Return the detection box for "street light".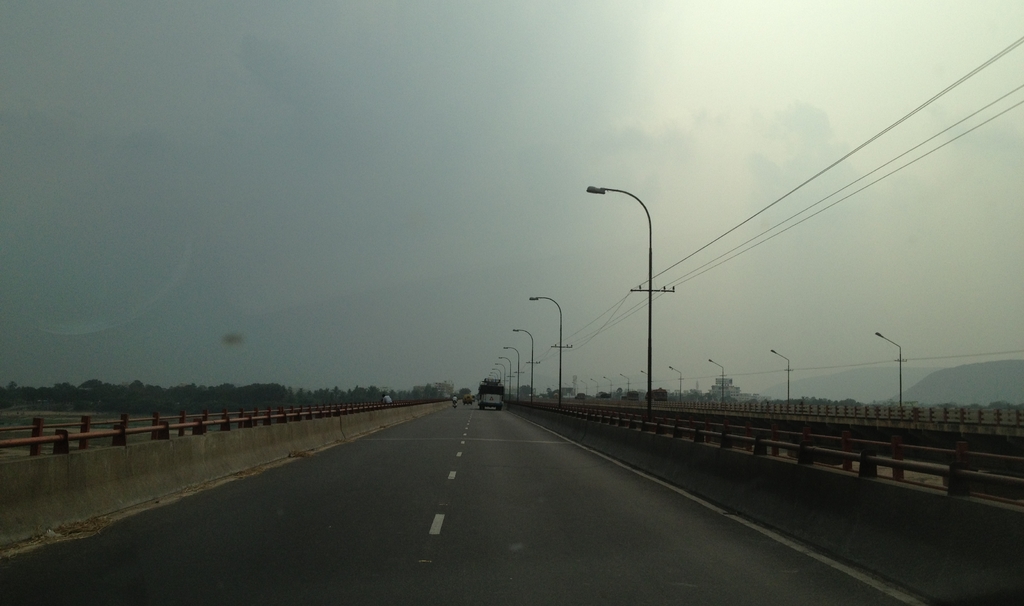
669, 366, 683, 405.
